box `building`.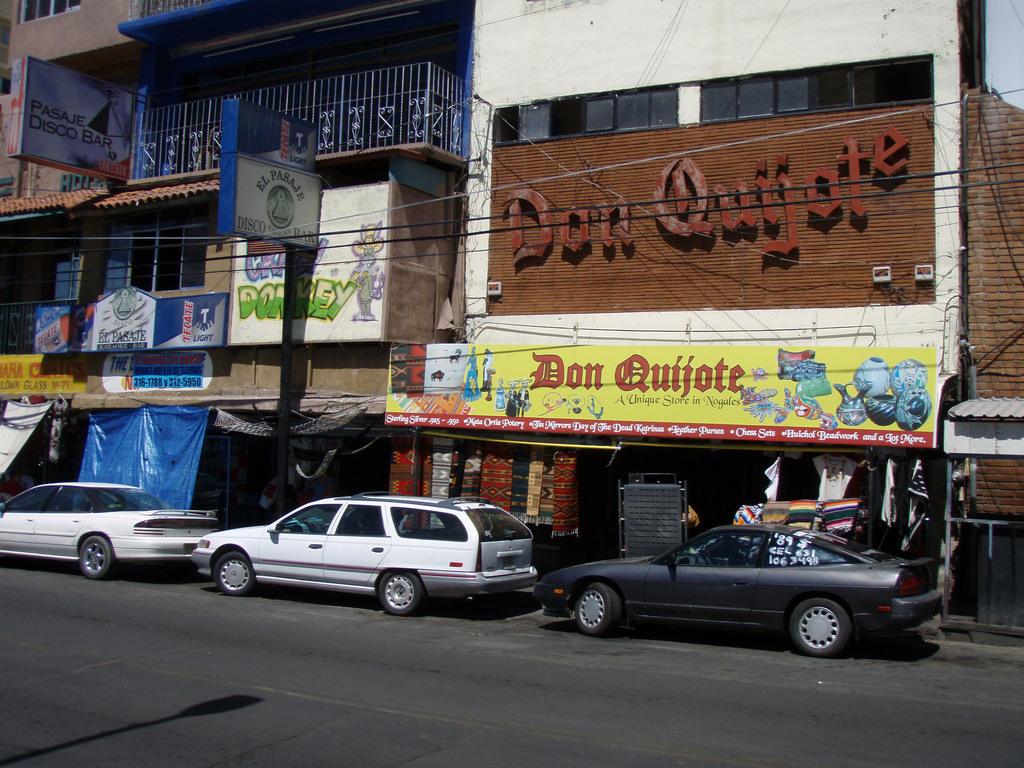
Rect(944, 83, 1023, 637).
